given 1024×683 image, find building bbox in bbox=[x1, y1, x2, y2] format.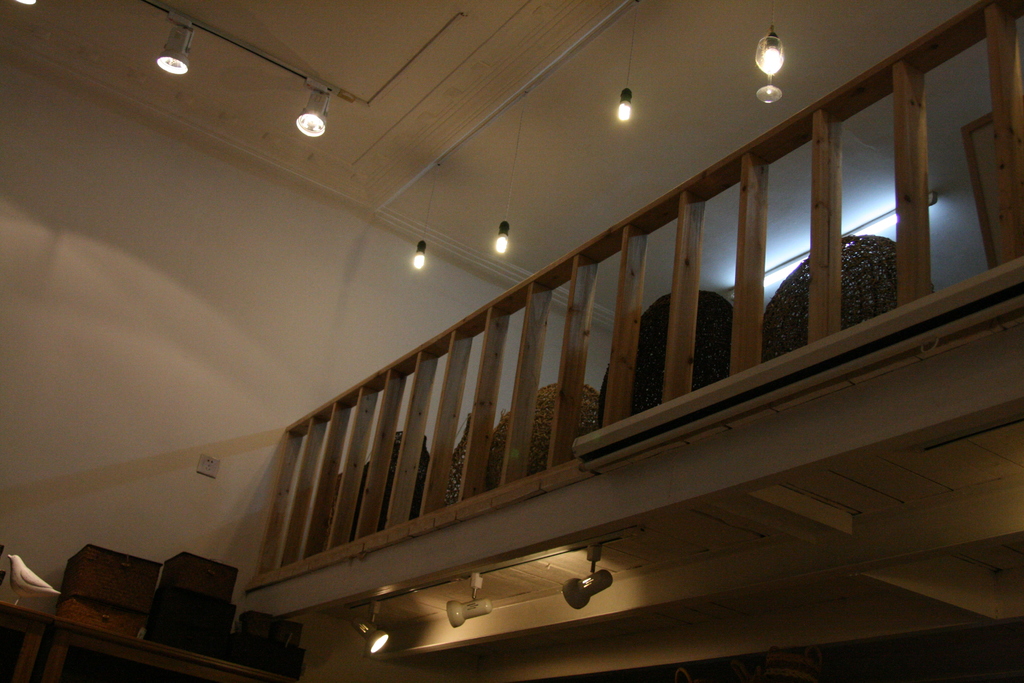
bbox=[1, 3, 1020, 682].
